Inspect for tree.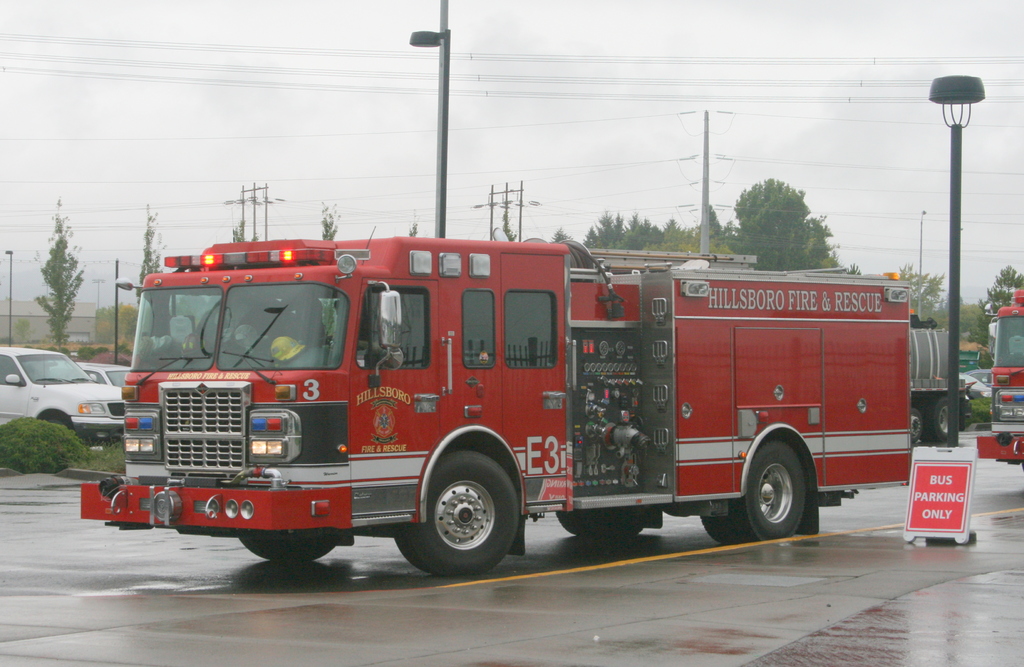
Inspection: crop(319, 197, 339, 242).
